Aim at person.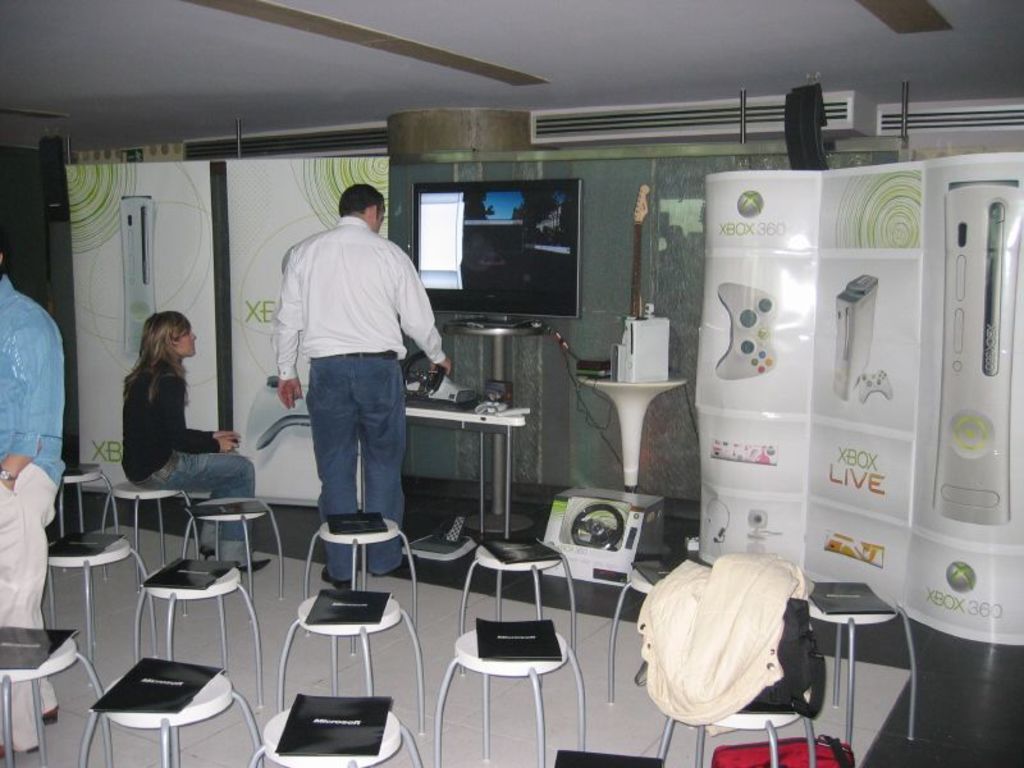
Aimed at <bbox>120, 308, 269, 571</bbox>.
